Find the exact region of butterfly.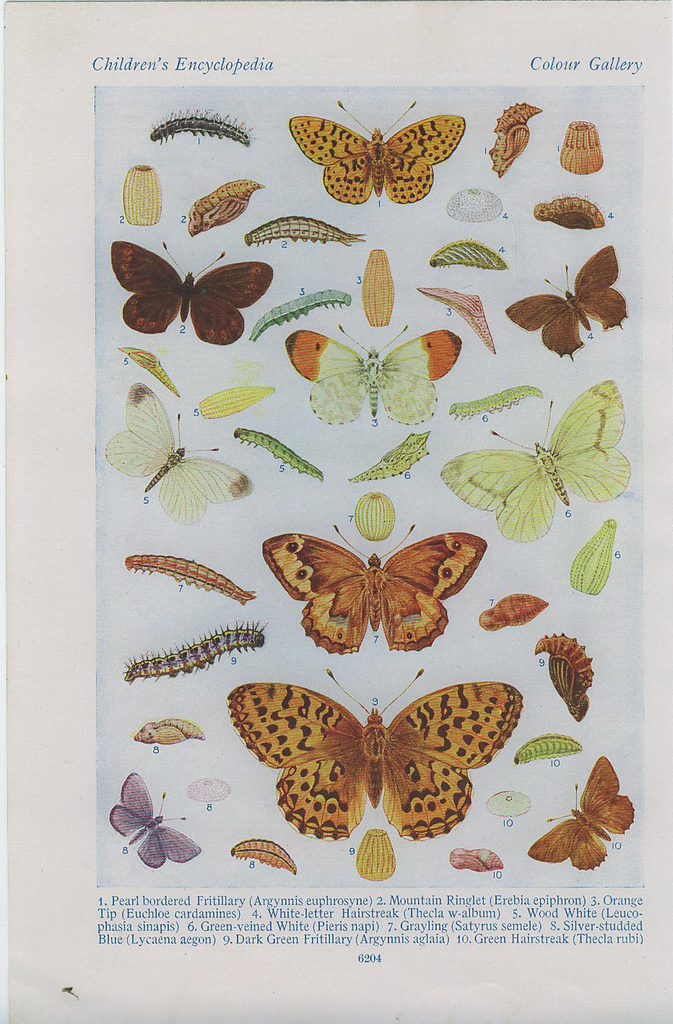
Exact region: pyautogui.locateOnScreen(102, 377, 250, 526).
